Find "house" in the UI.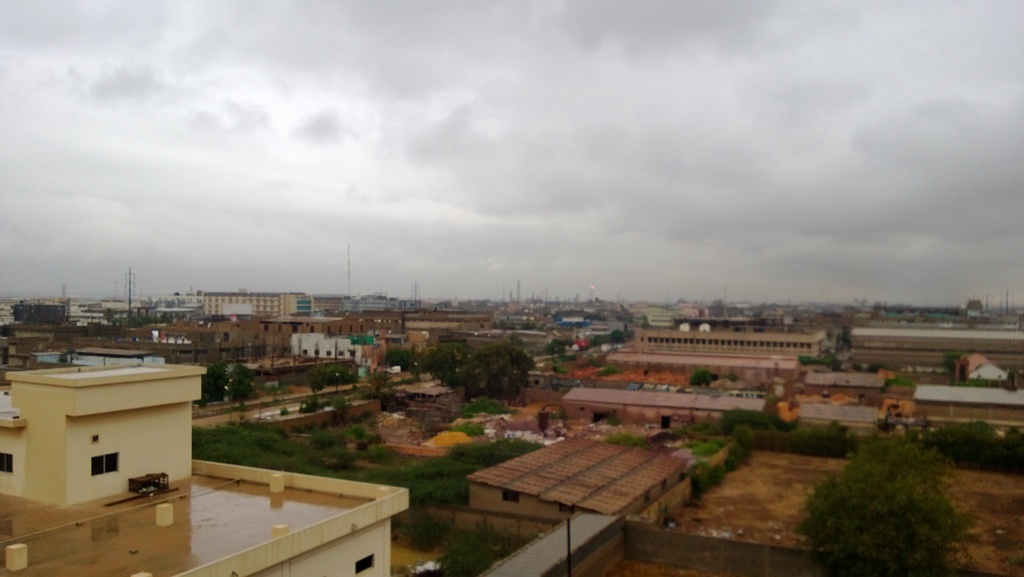
UI element at (left=0, top=362, right=410, bottom=576).
